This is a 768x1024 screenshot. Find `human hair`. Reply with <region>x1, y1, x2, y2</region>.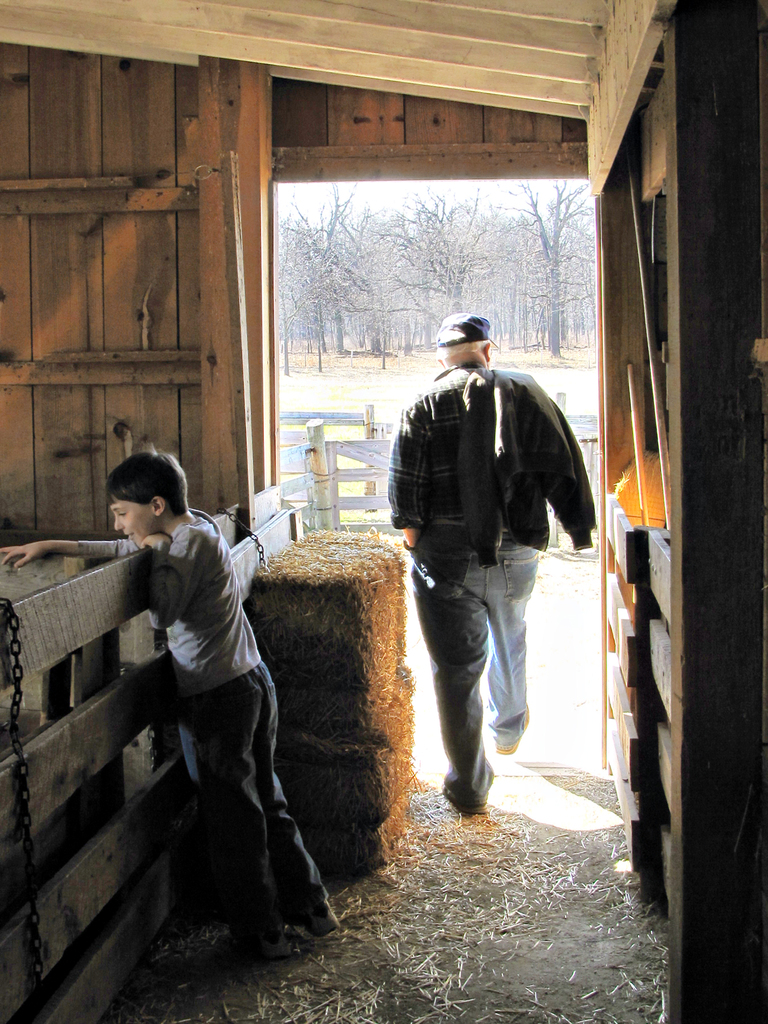
<region>112, 433, 193, 529</region>.
